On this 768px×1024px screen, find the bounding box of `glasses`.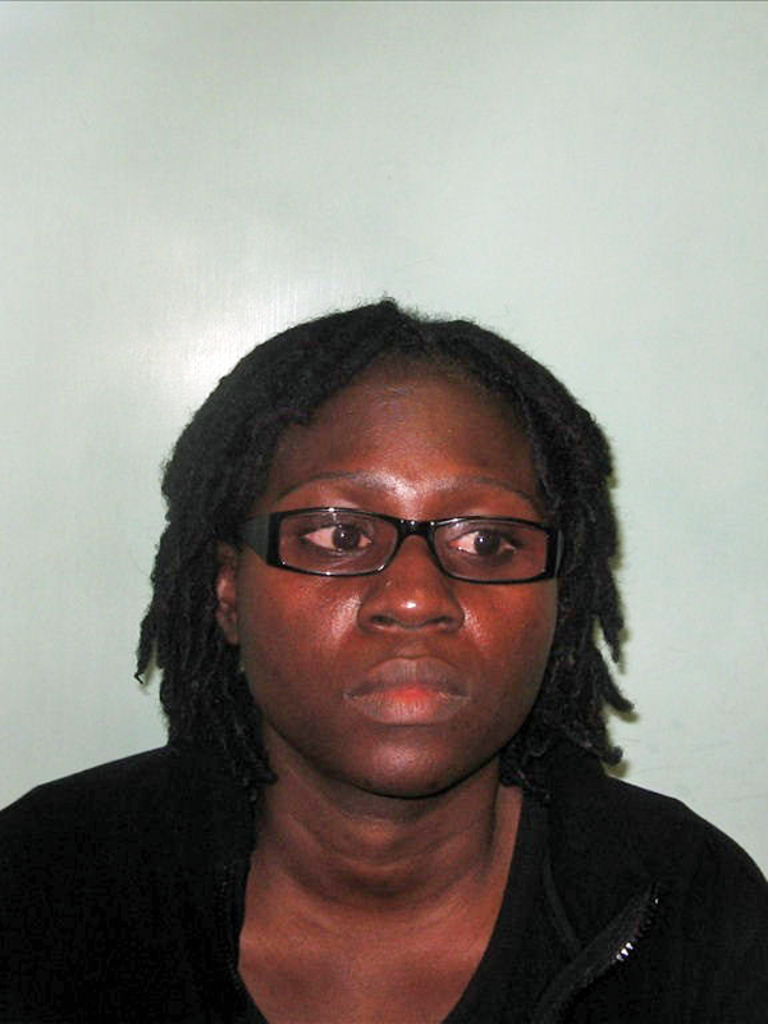
Bounding box: box(234, 490, 571, 599).
